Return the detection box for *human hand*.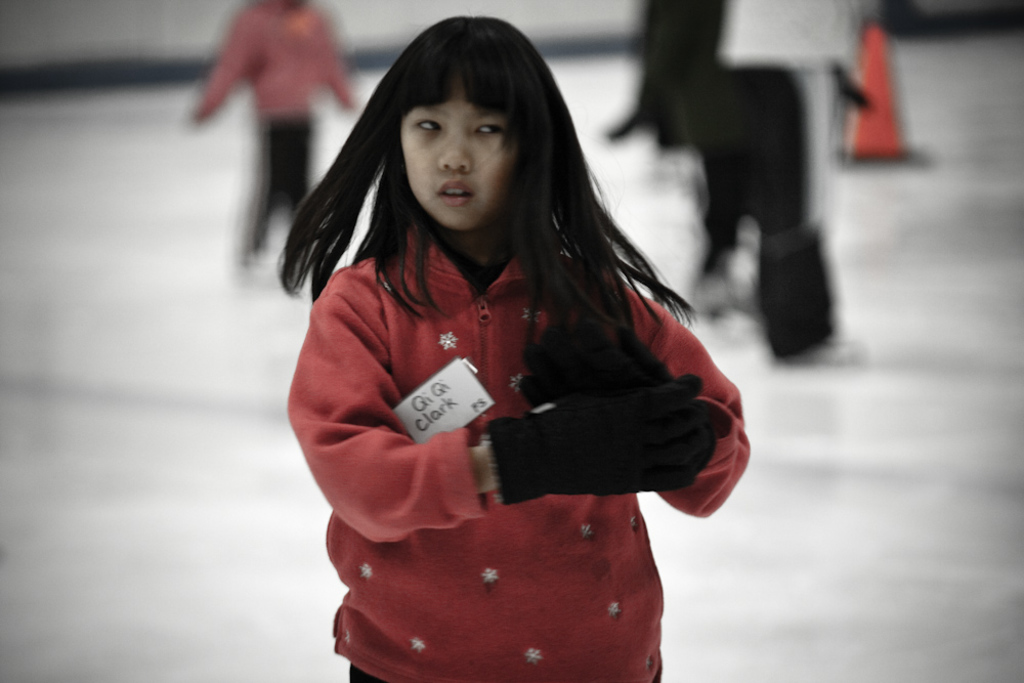
rect(522, 317, 669, 408).
